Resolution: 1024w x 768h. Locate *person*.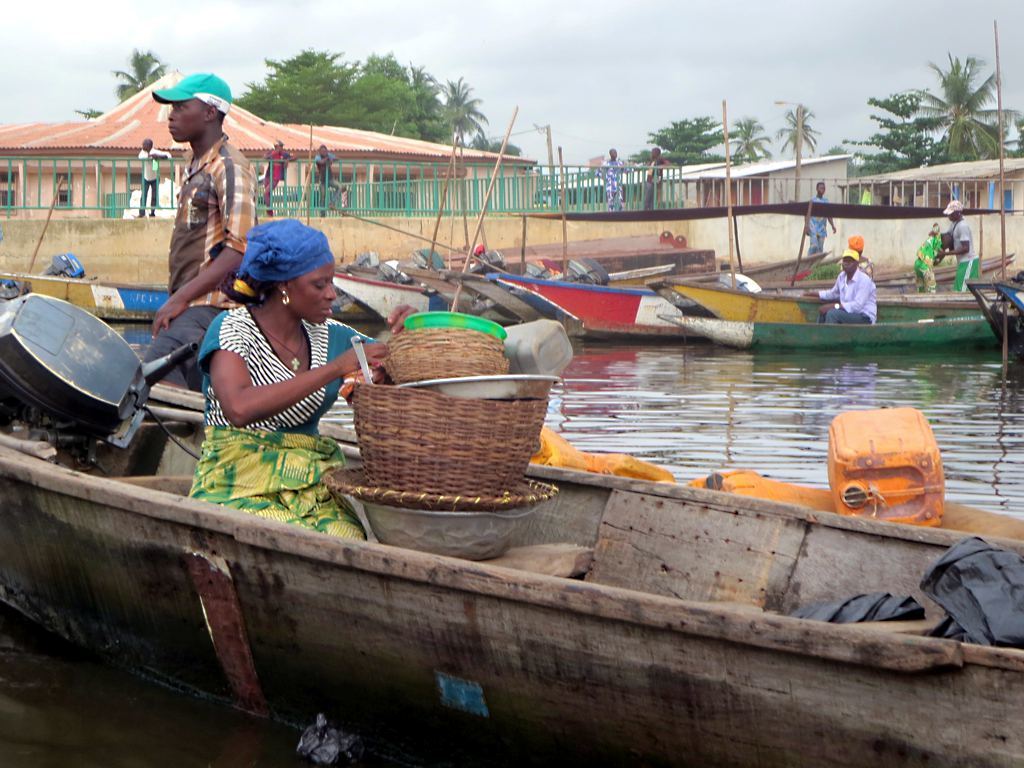
bbox=[600, 143, 628, 210].
